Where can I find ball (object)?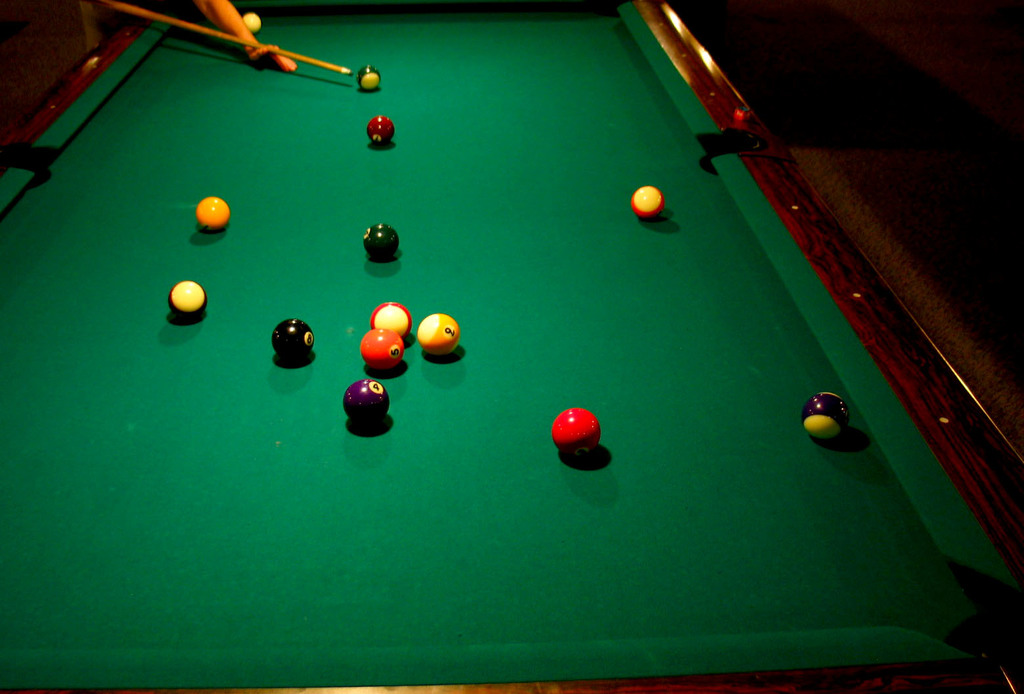
You can find it at box=[360, 68, 379, 95].
